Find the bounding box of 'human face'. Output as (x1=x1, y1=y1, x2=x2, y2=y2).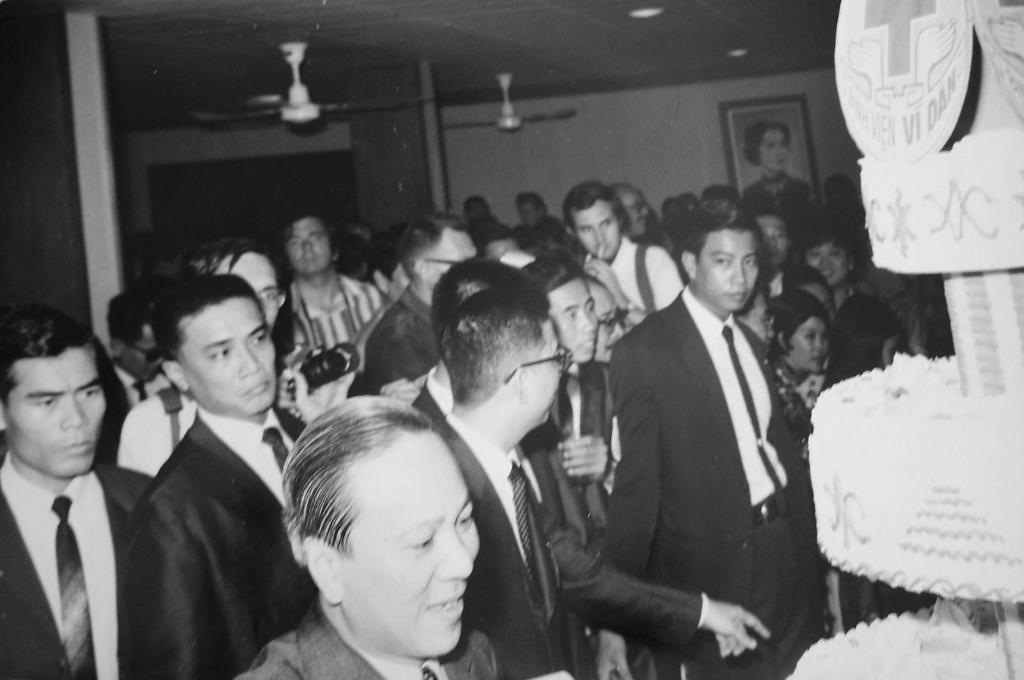
(x1=572, y1=203, x2=627, y2=262).
